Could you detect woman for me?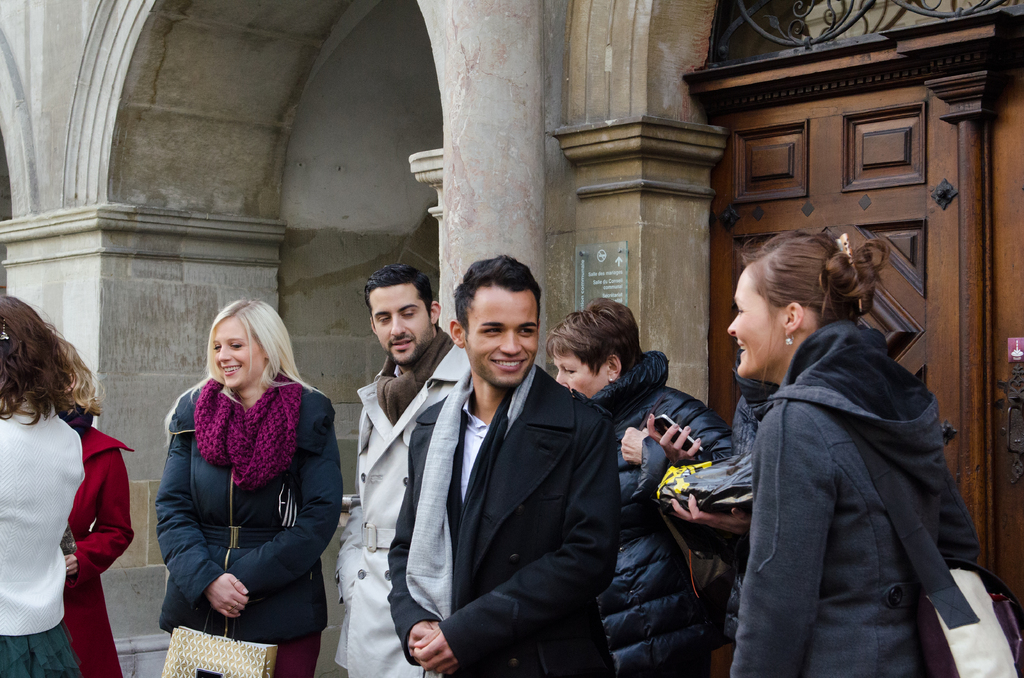
Detection result: 0:292:85:677.
